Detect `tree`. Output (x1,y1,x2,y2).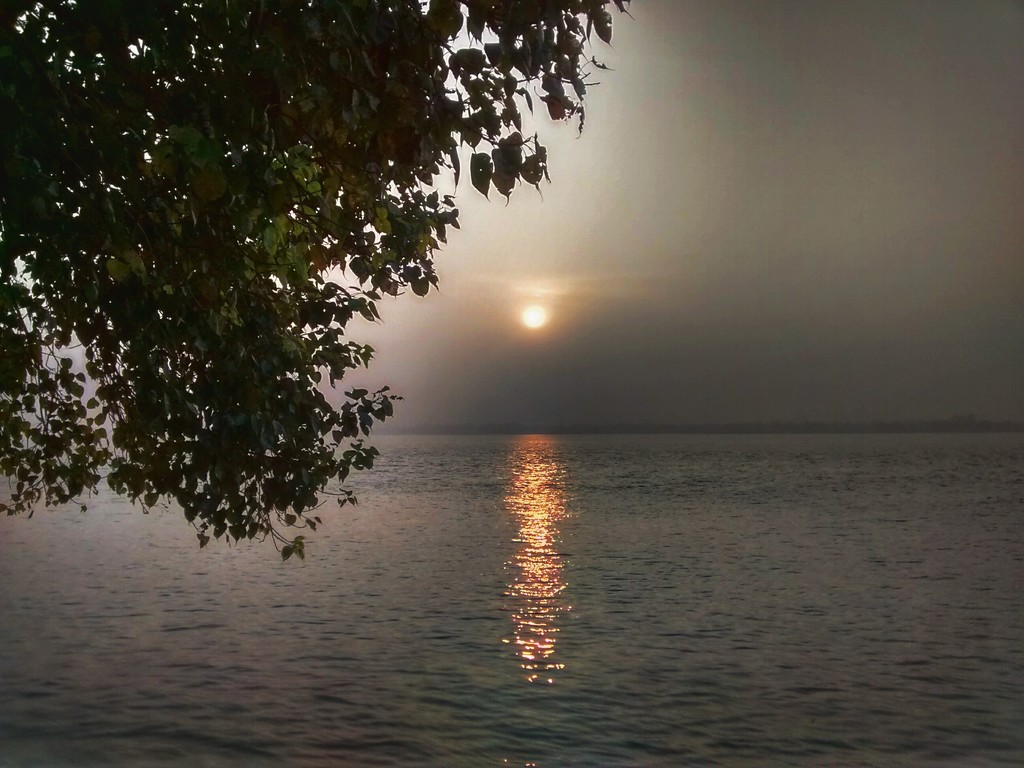
(17,12,621,563).
